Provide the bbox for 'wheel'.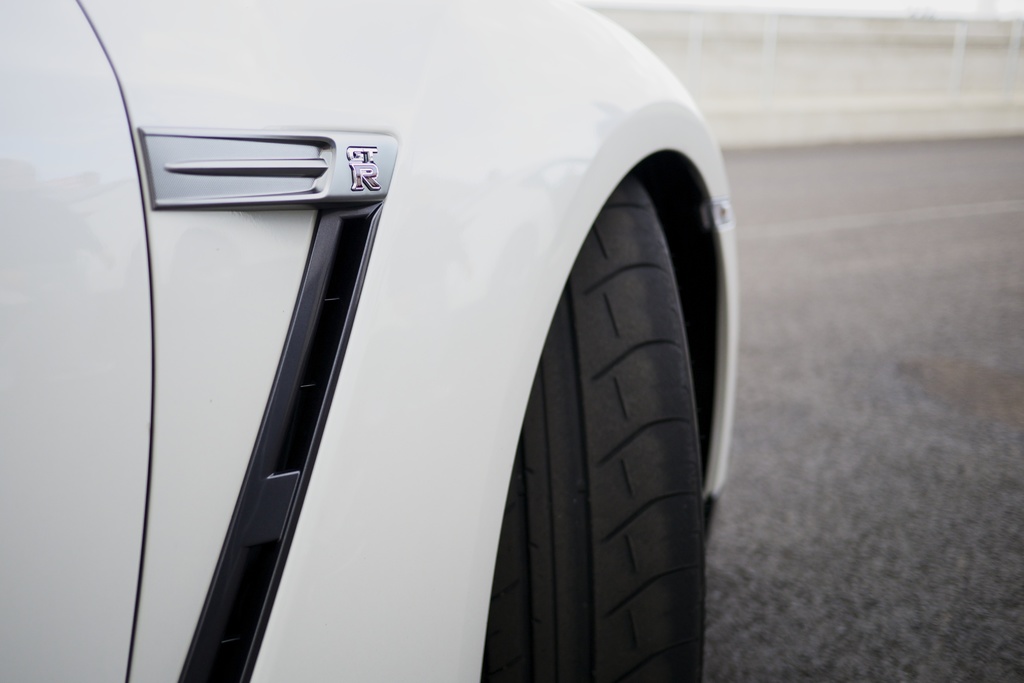
<box>479,172,704,682</box>.
